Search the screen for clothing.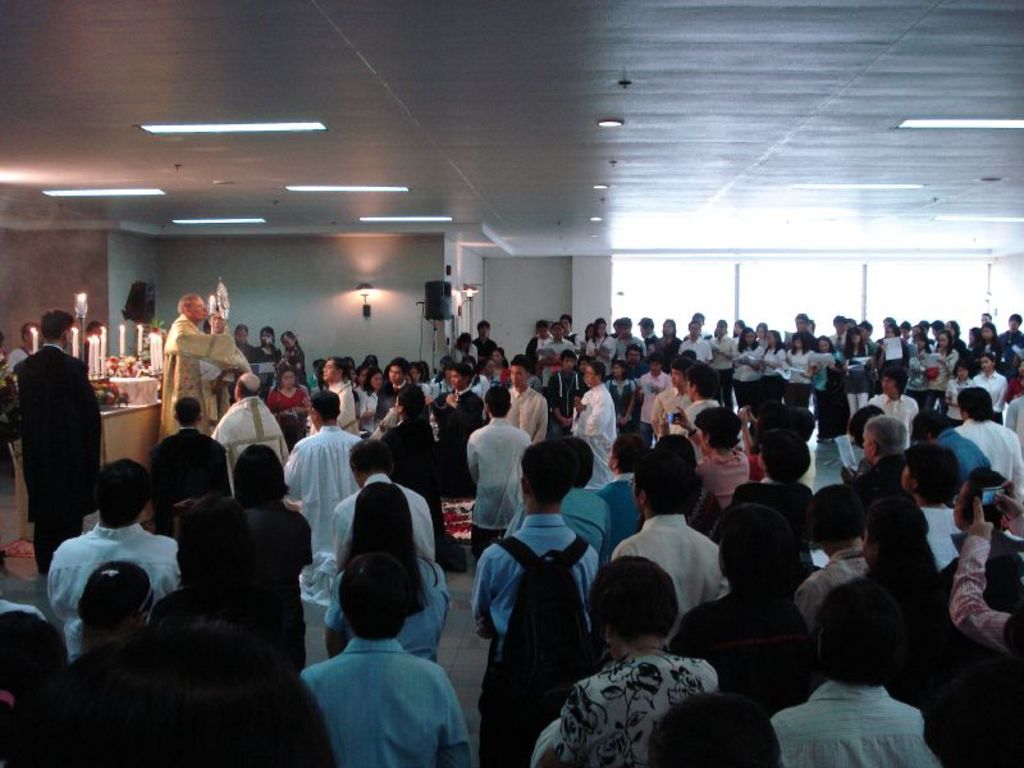
Found at rect(758, 351, 787, 376).
